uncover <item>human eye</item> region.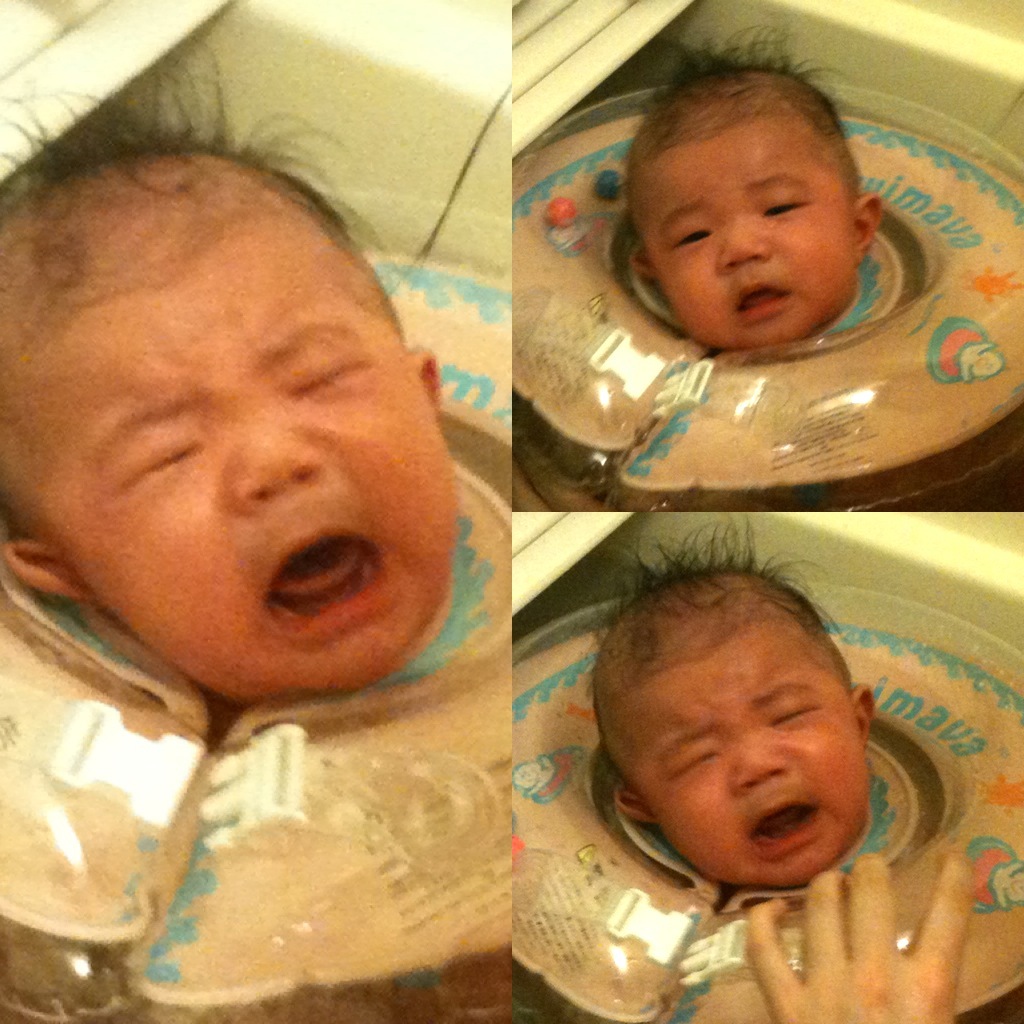
Uncovered: box=[282, 343, 369, 402].
